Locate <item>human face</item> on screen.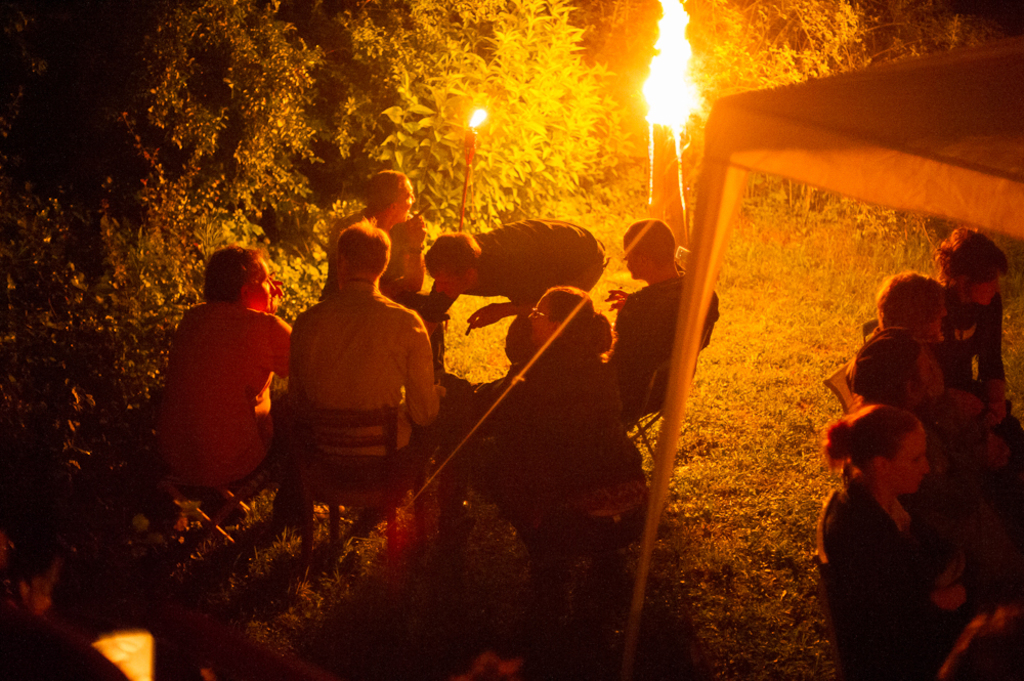
On screen at select_region(915, 352, 949, 406).
